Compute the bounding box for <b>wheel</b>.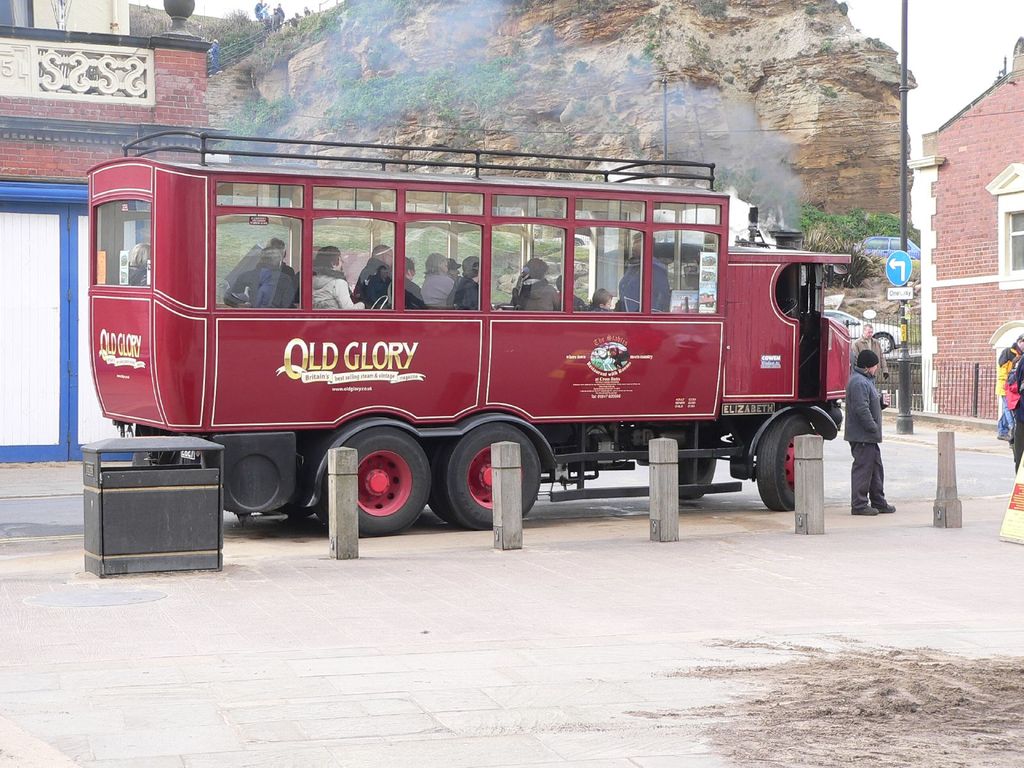
{"left": 874, "top": 330, "right": 897, "bottom": 355}.
